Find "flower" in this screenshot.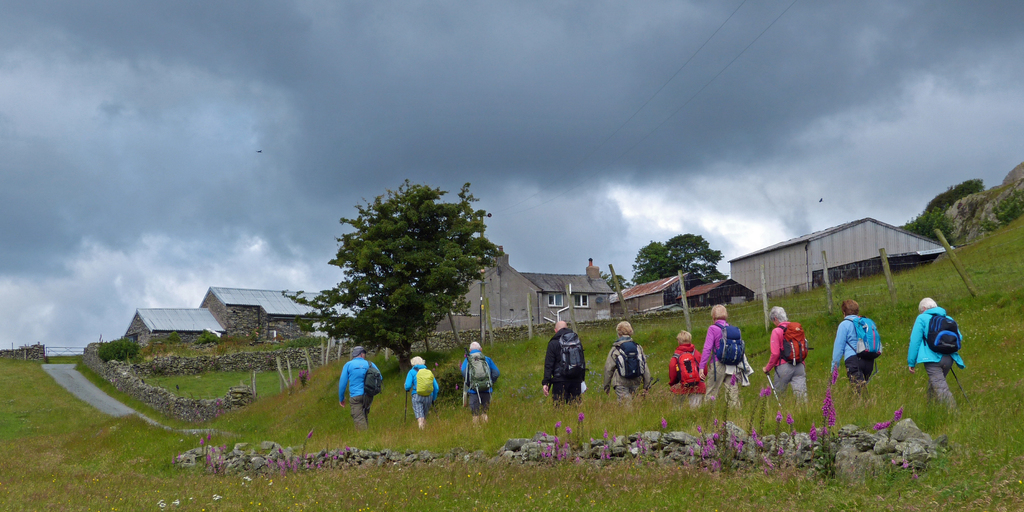
The bounding box for "flower" is [left=874, top=420, right=890, bottom=430].
